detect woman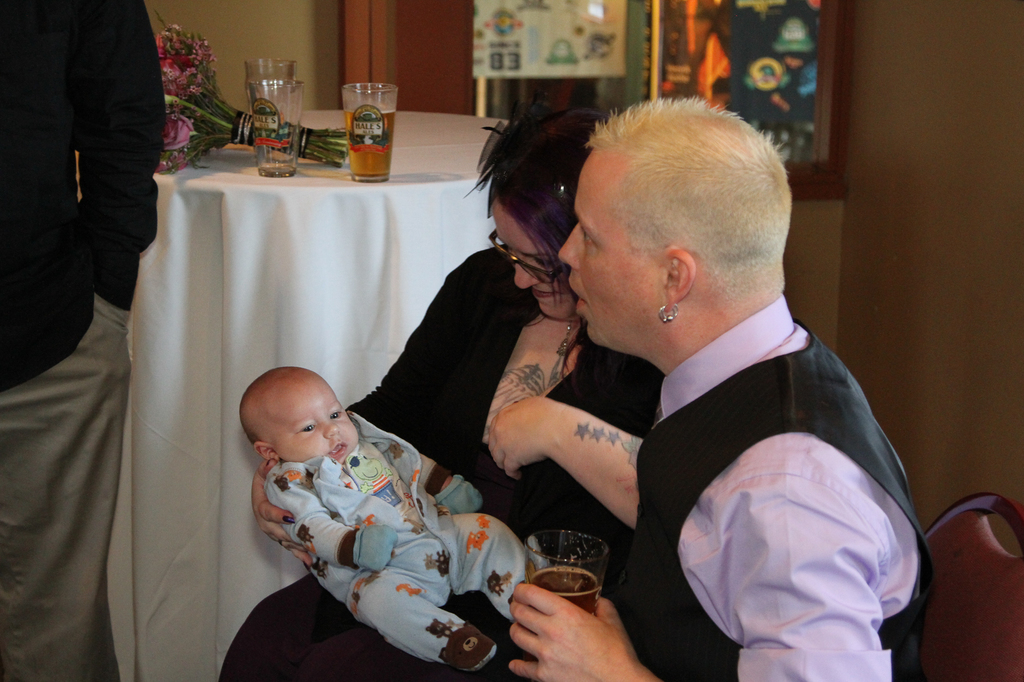
222, 98, 749, 681
